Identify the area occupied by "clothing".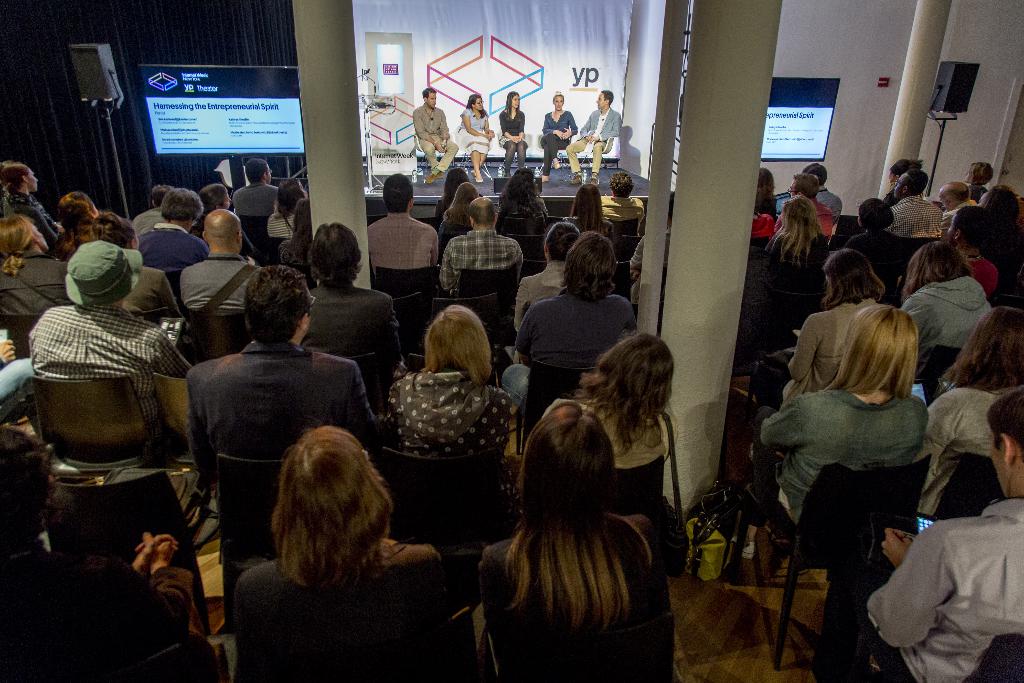
Area: {"x1": 502, "y1": 531, "x2": 689, "y2": 680}.
